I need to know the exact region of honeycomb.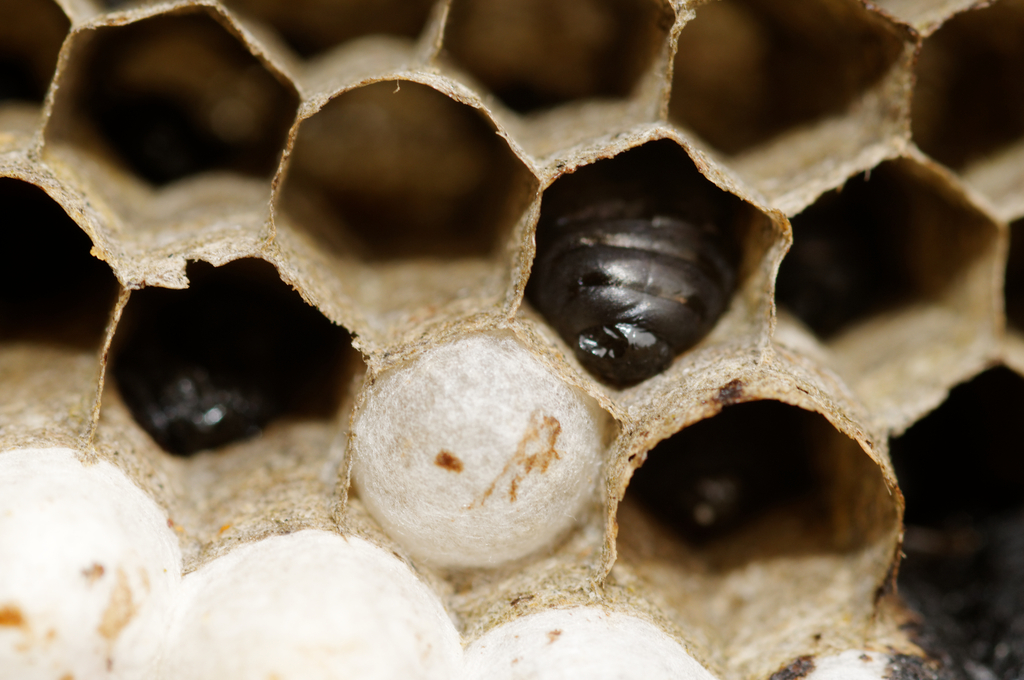
Region: select_region(0, 0, 1023, 679).
